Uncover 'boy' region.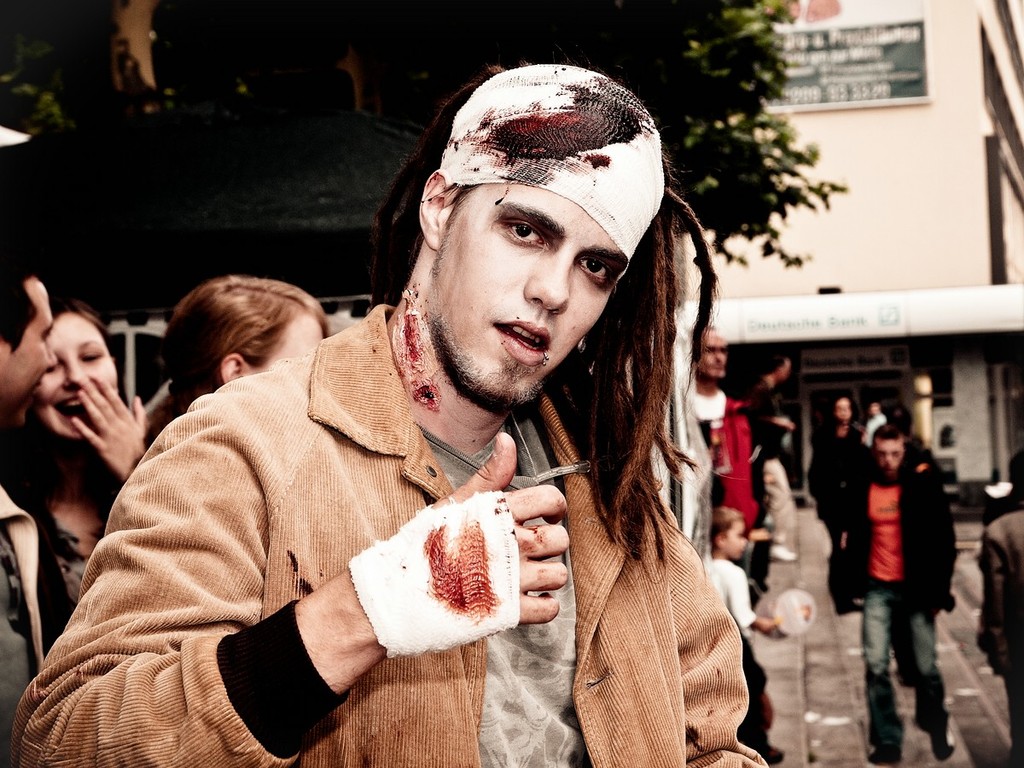
Uncovered: 701/502/788/767.
